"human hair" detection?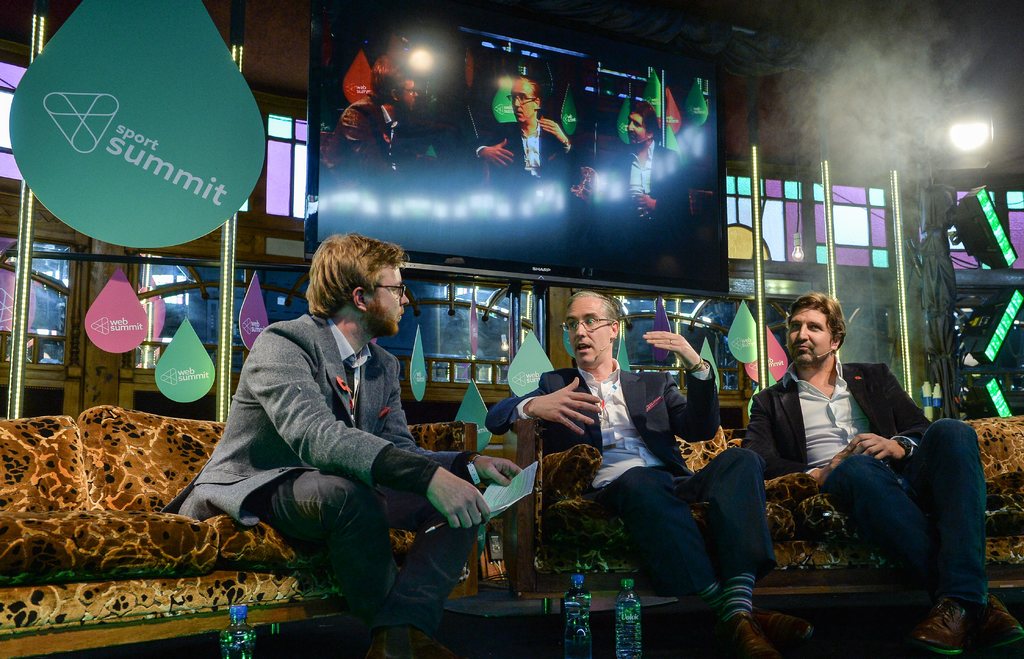
[301,231,413,316]
